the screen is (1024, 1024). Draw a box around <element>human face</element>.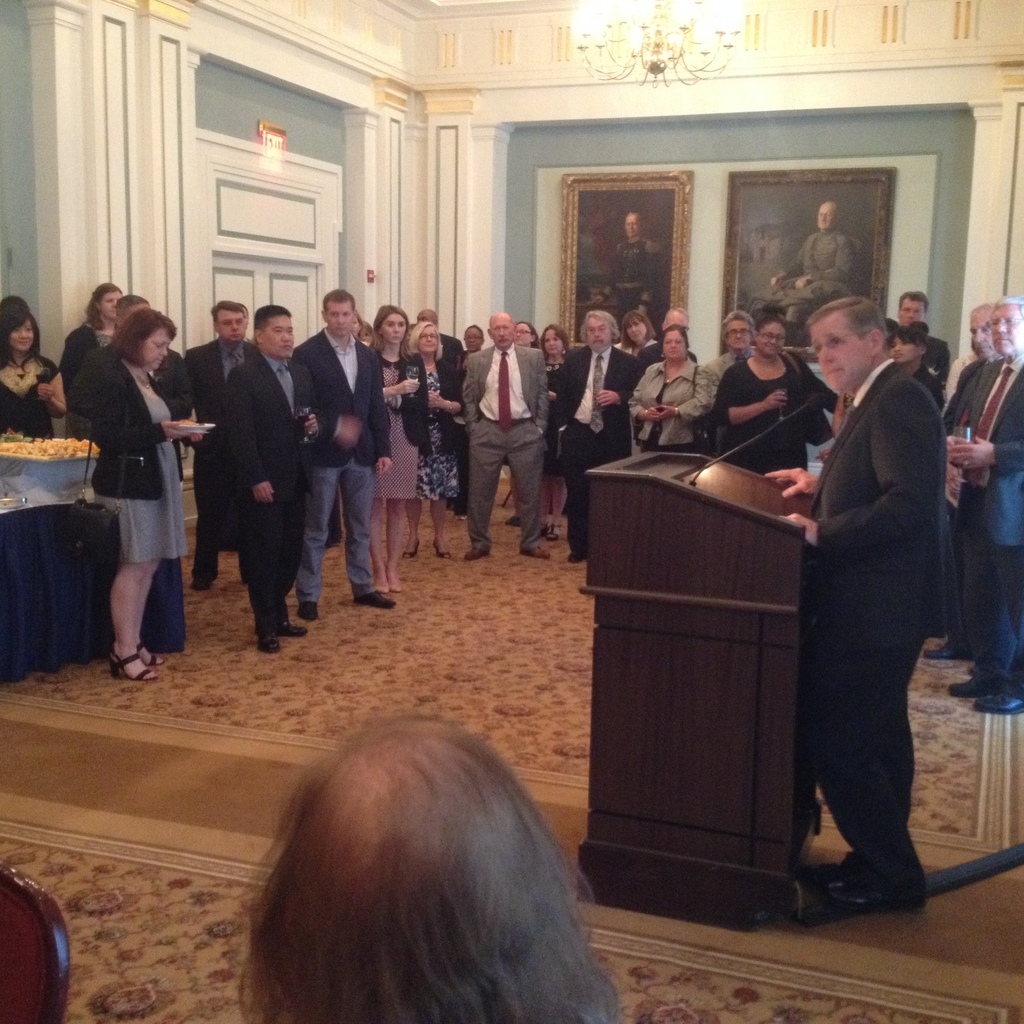
[810,319,872,393].
